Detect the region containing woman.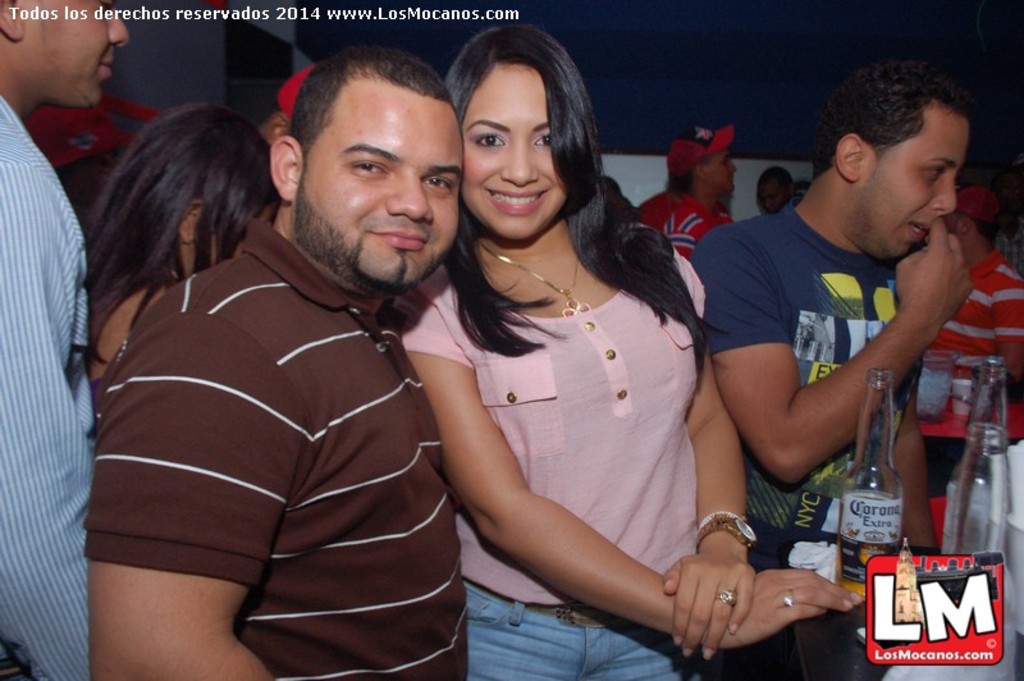
76/100/288/416.
